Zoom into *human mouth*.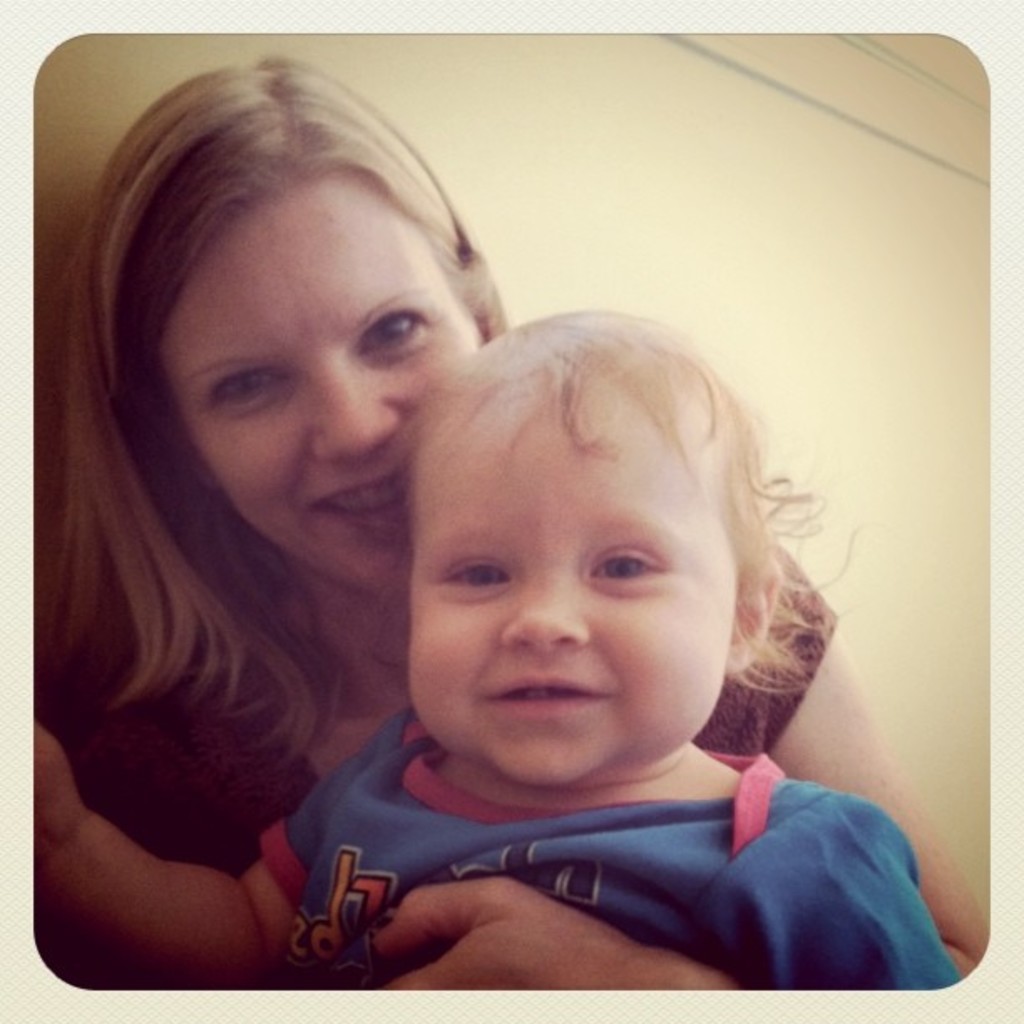
Zoom target: box(311, 475, 413, 529).
